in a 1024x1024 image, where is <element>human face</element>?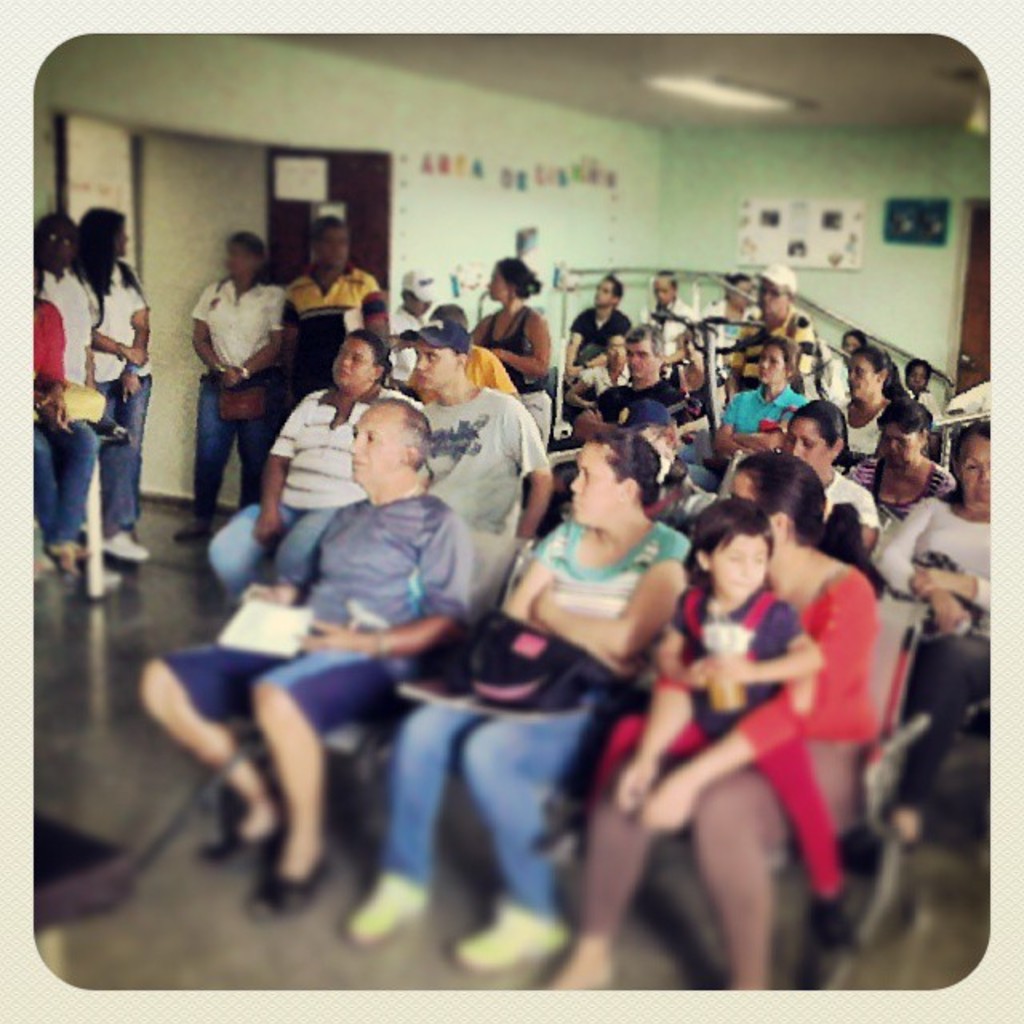
bbox=(640, 426, 667, 474).
